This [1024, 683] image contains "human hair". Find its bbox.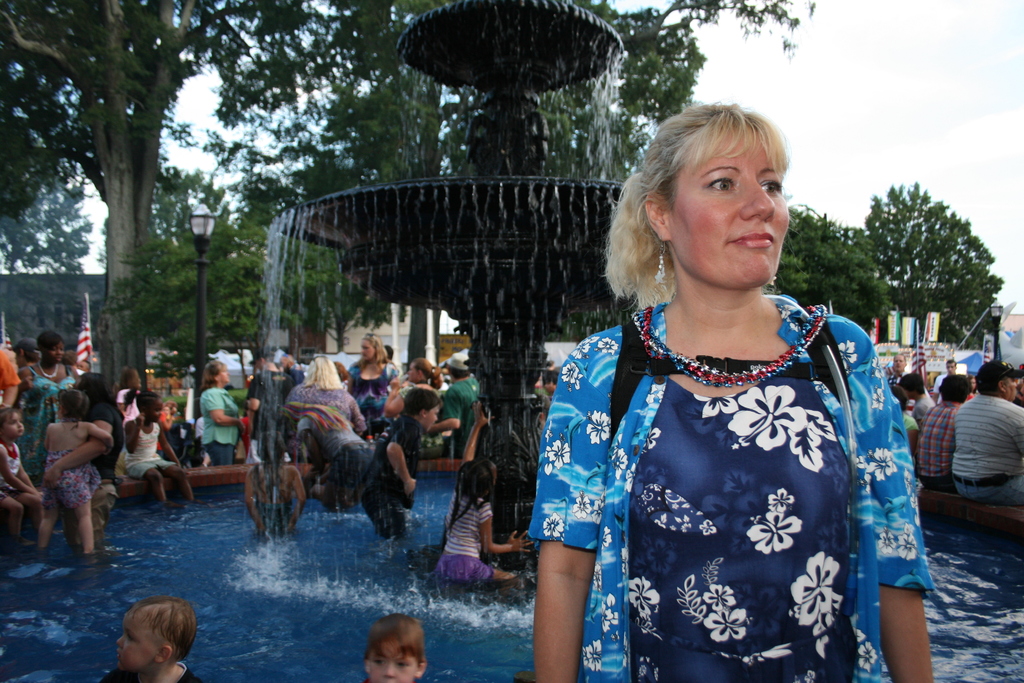
[302,355,344,389].
